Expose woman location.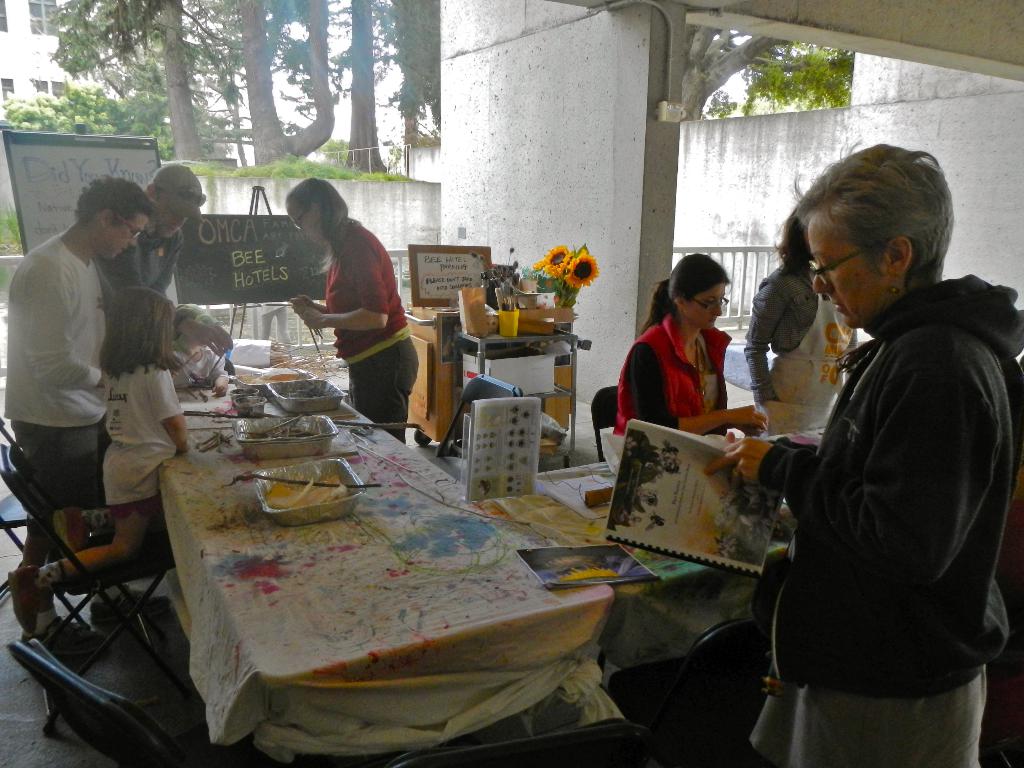
Exposed at [287, 175, 419, 452].
